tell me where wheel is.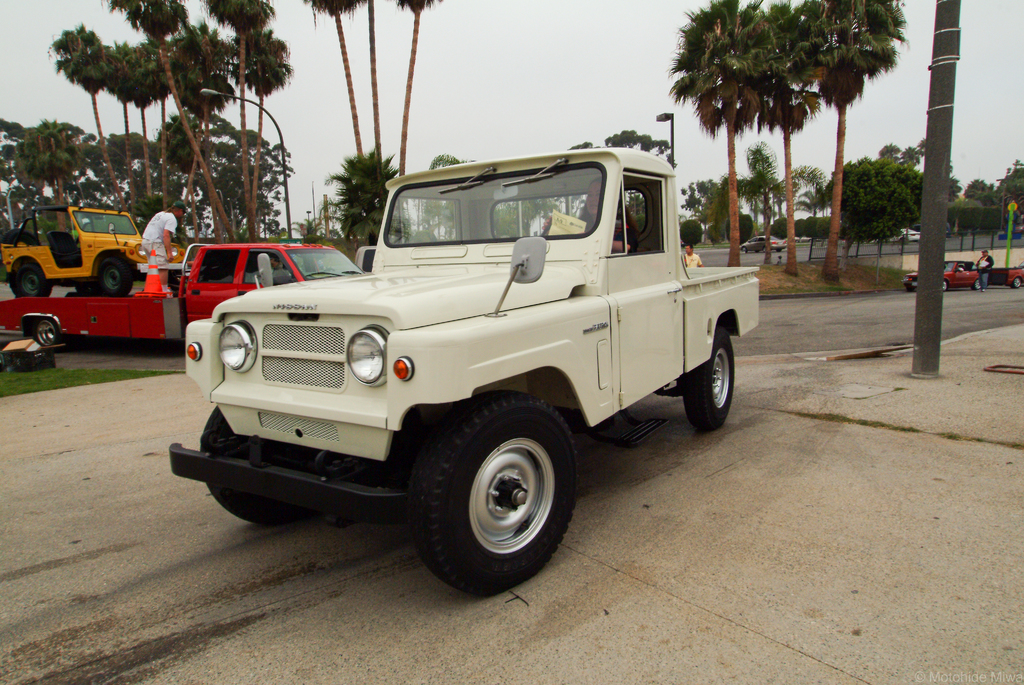
wheel is at region(1012, 277, 1021, 290).
